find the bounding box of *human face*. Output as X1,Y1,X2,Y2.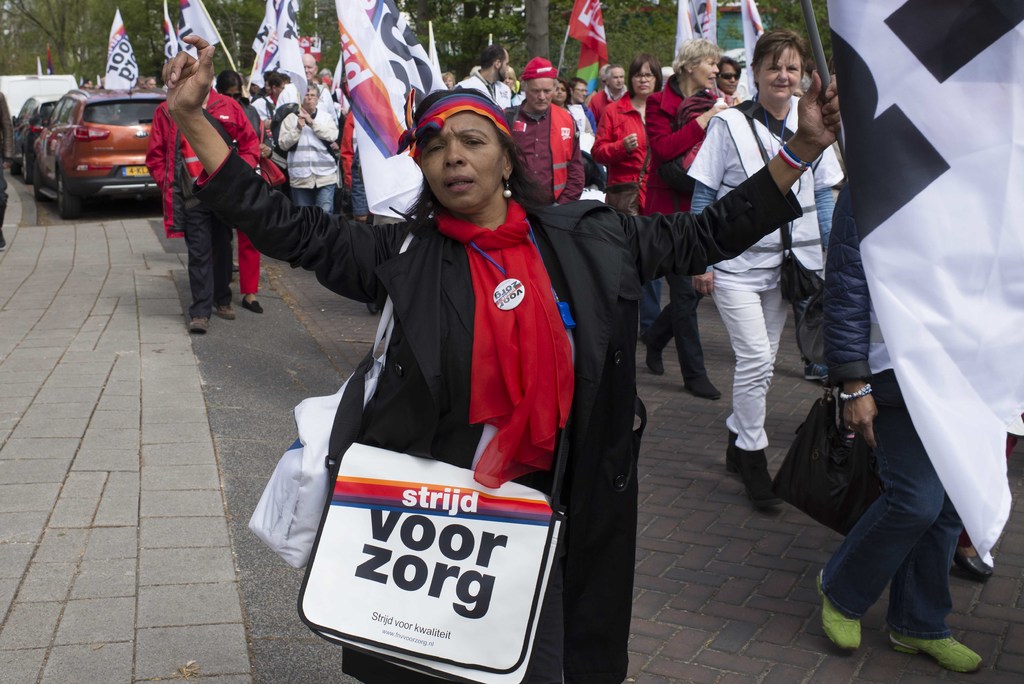
420,113,501,209.
